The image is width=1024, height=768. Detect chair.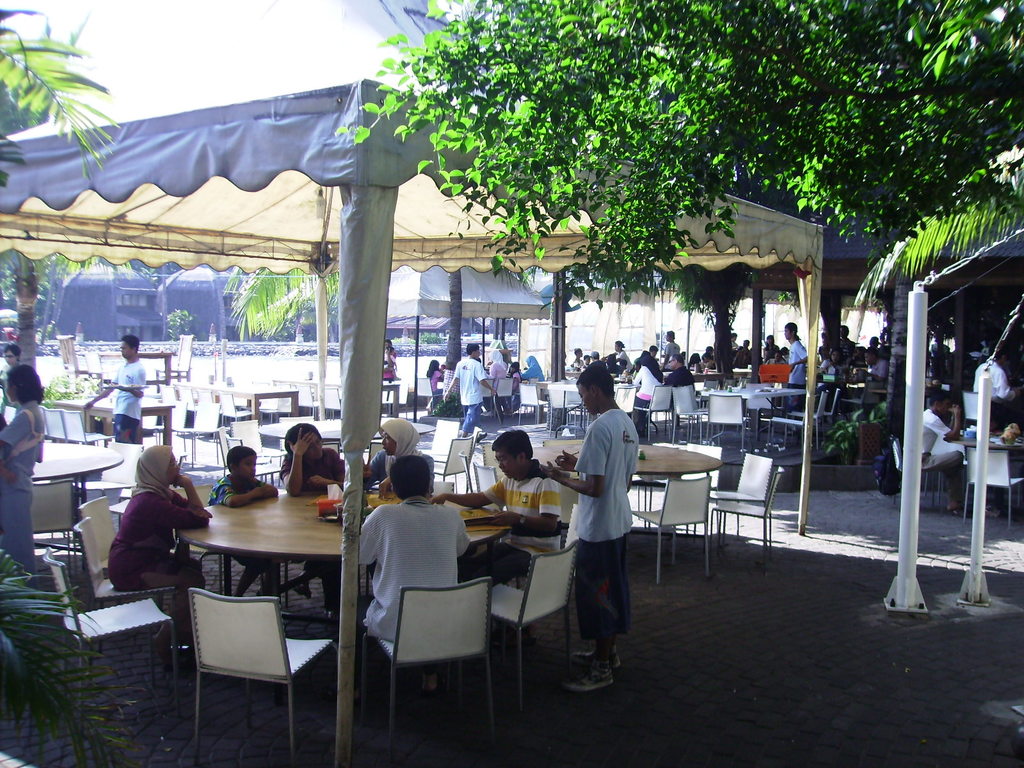
Detection: l=478, t=539, r=577, b=724.
